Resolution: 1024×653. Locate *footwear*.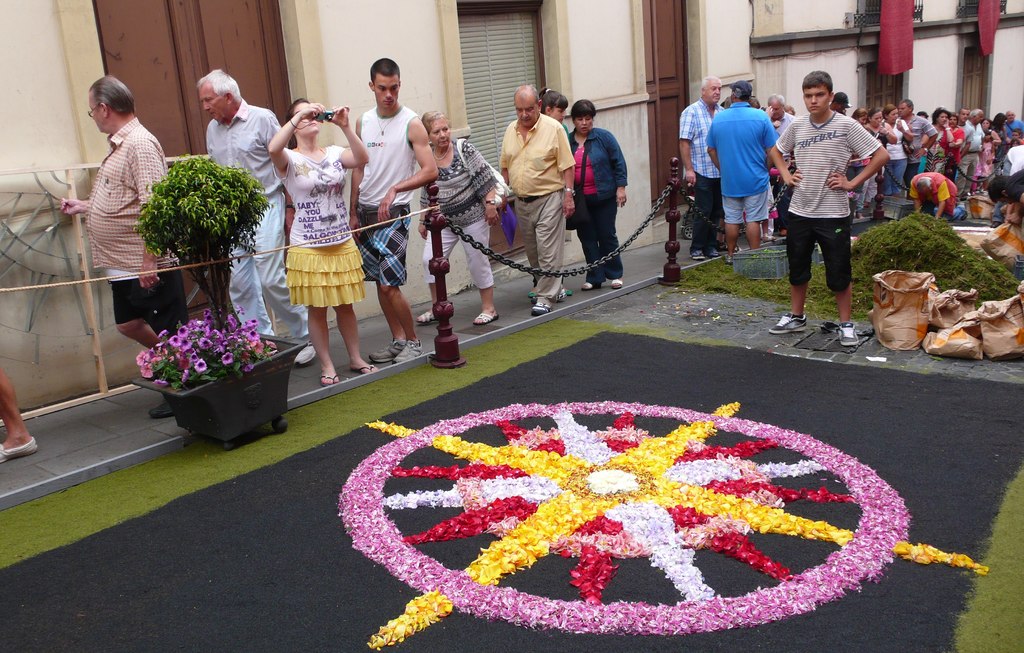
[x1=0, y1=431, x2=41, y2=465].
